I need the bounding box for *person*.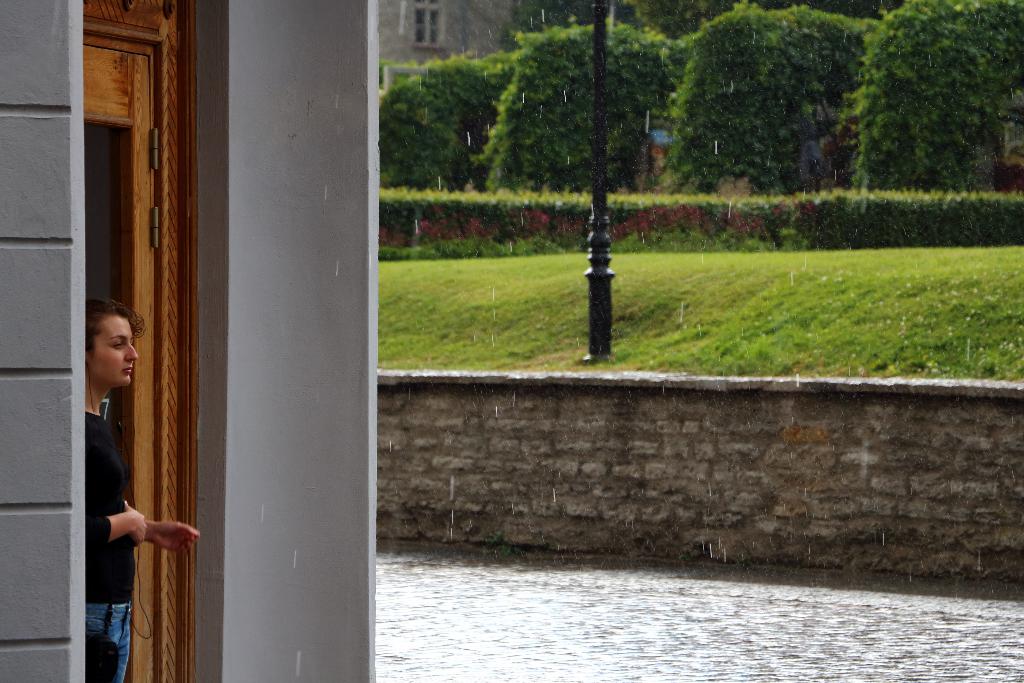
Here it is: box(87, 301, 202, 682).
